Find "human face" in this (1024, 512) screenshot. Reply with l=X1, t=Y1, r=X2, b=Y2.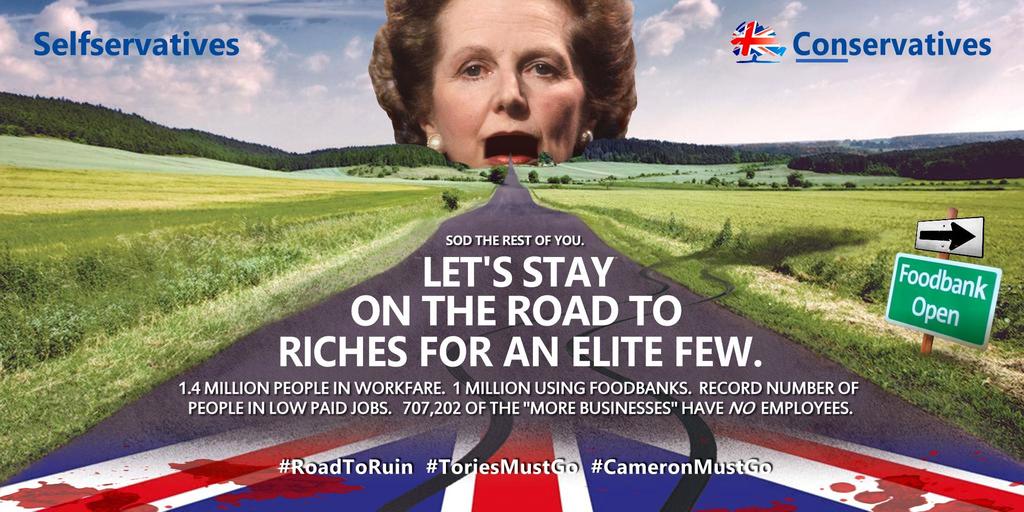
l=431, t=0, r=580, b=172.
